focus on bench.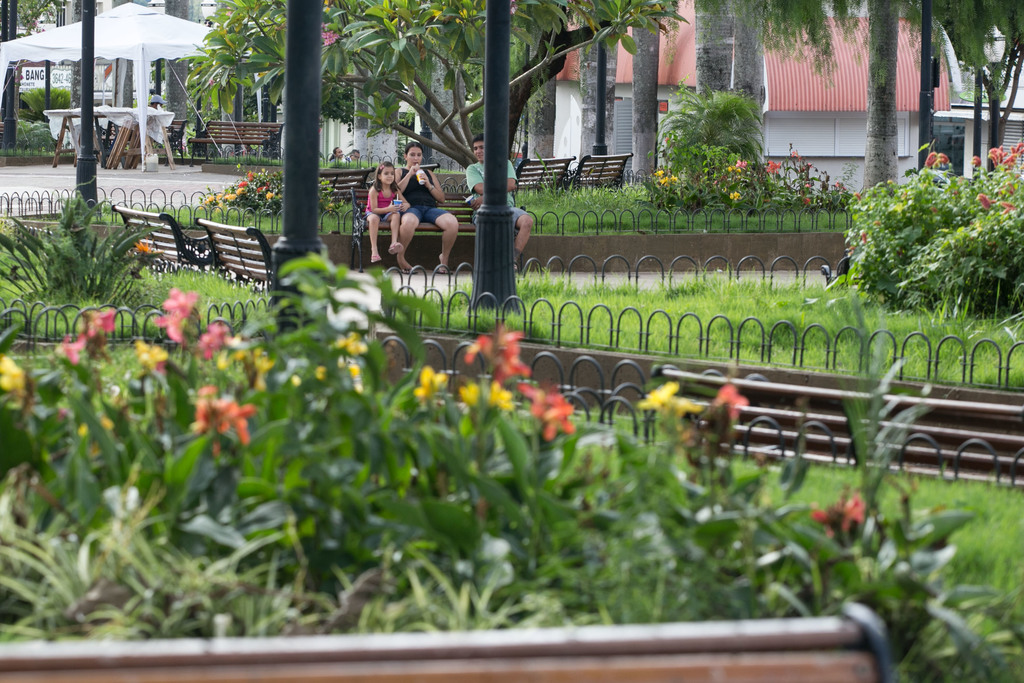
Focused at select_region(563, 150, 632, 193).
